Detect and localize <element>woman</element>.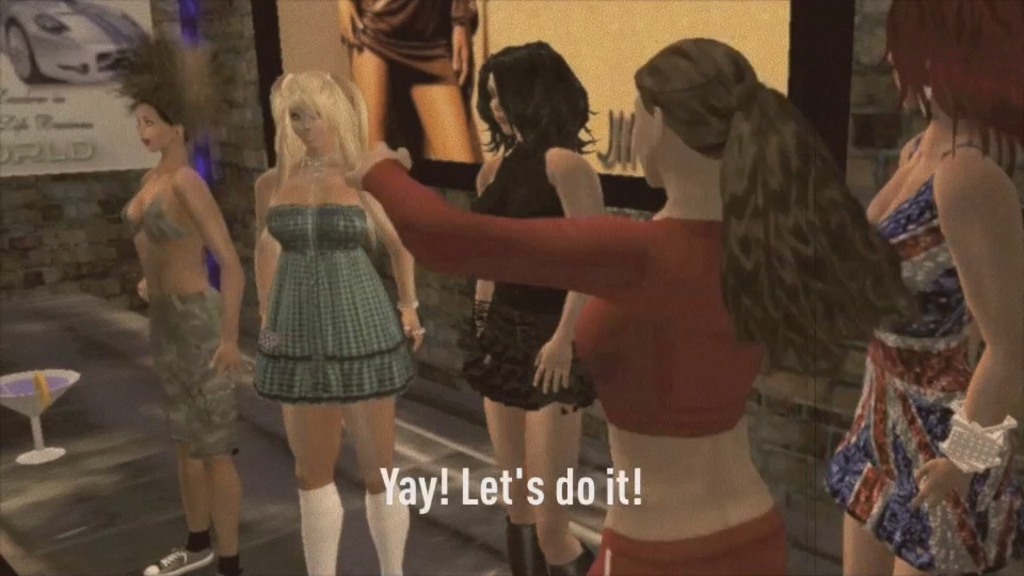
Localized at region(336, 0, 482, 171).
